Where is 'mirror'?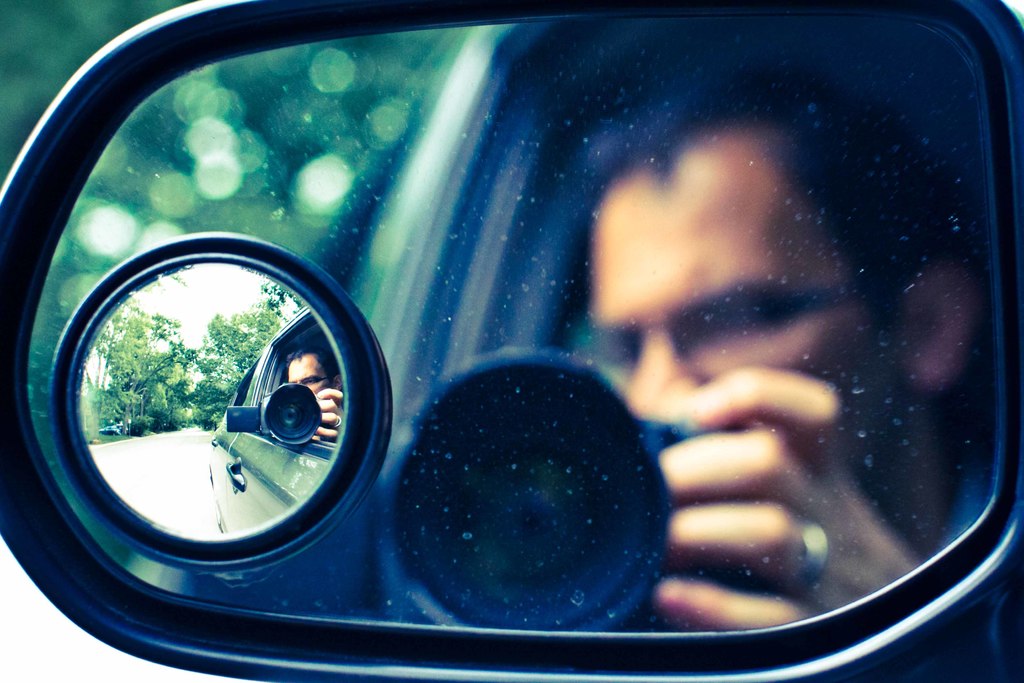
(20,5,993,630).
